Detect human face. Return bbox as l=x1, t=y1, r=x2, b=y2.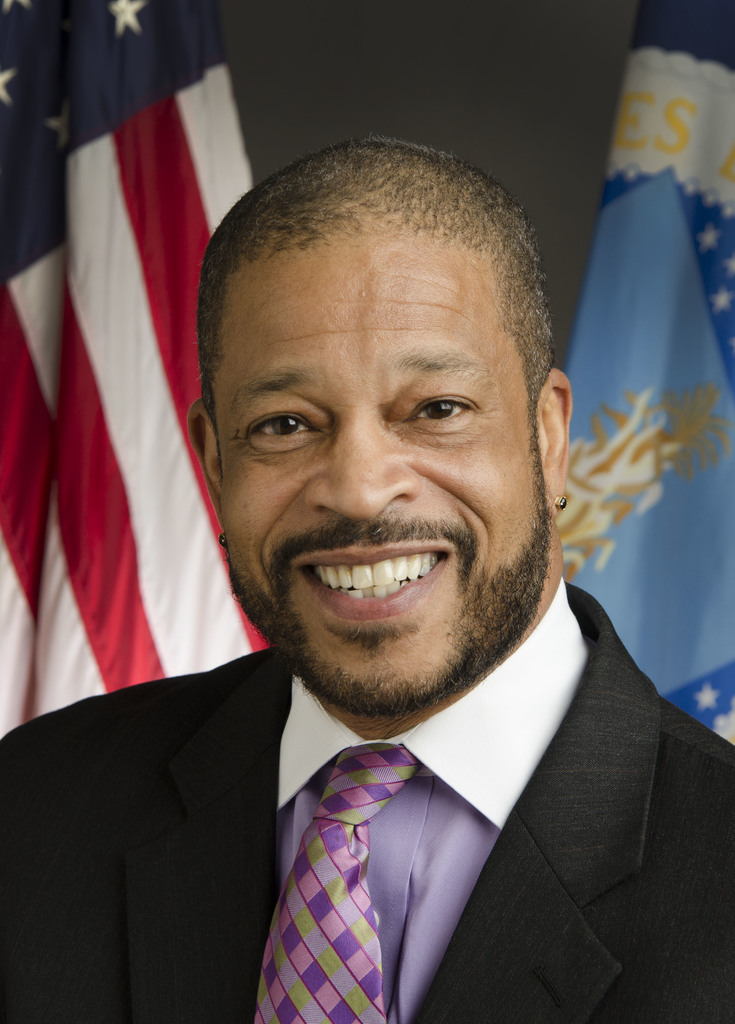
l=223, t=219, r=551, b=721.
